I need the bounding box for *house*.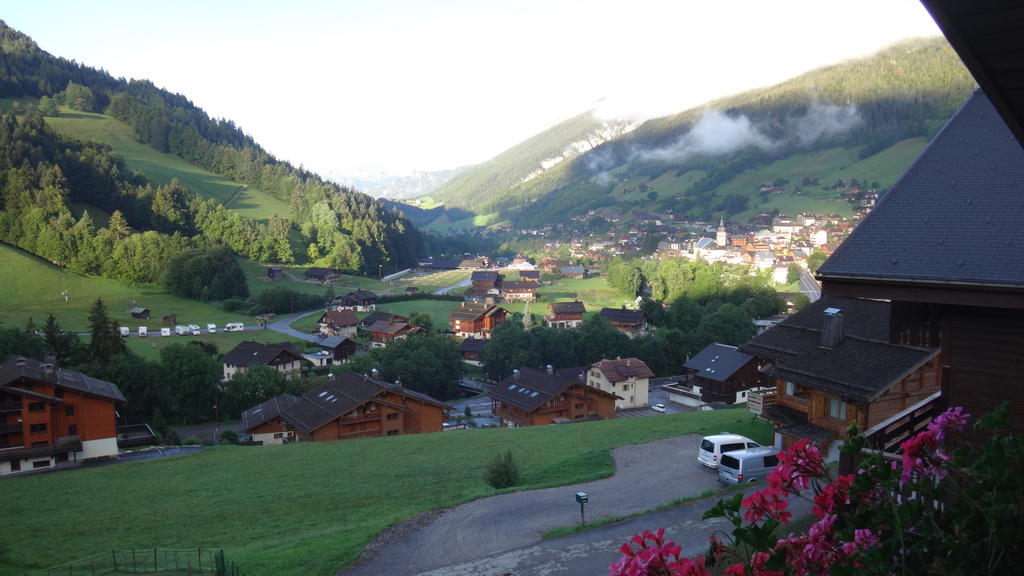
Here it is: <box>0,355,120,464</box>.
